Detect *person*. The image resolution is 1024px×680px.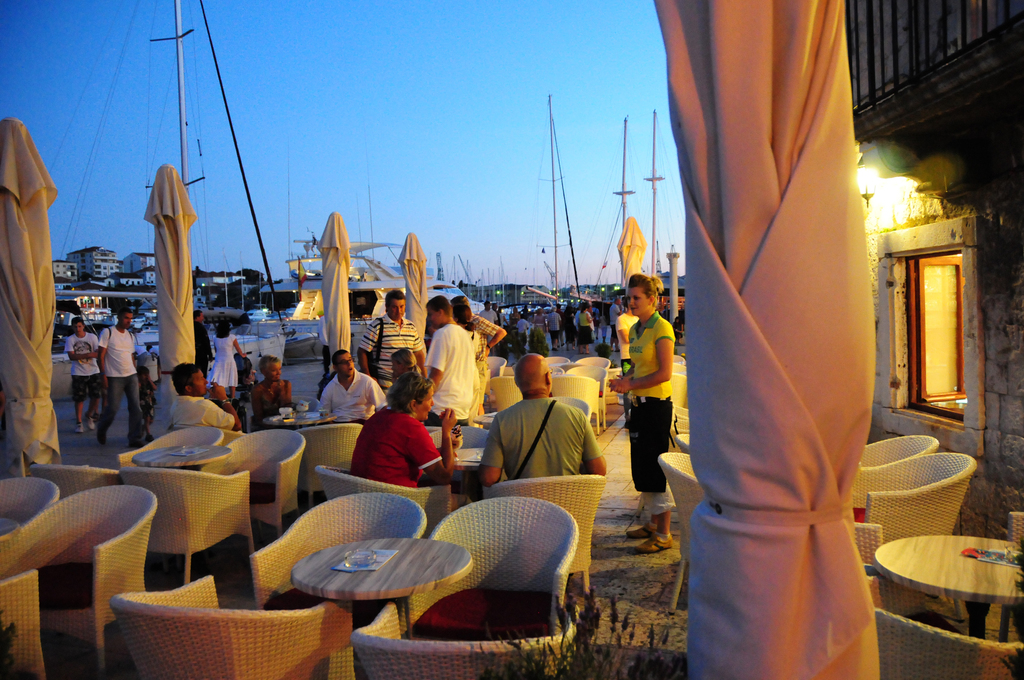
<box>96,307,148,445</box>.
